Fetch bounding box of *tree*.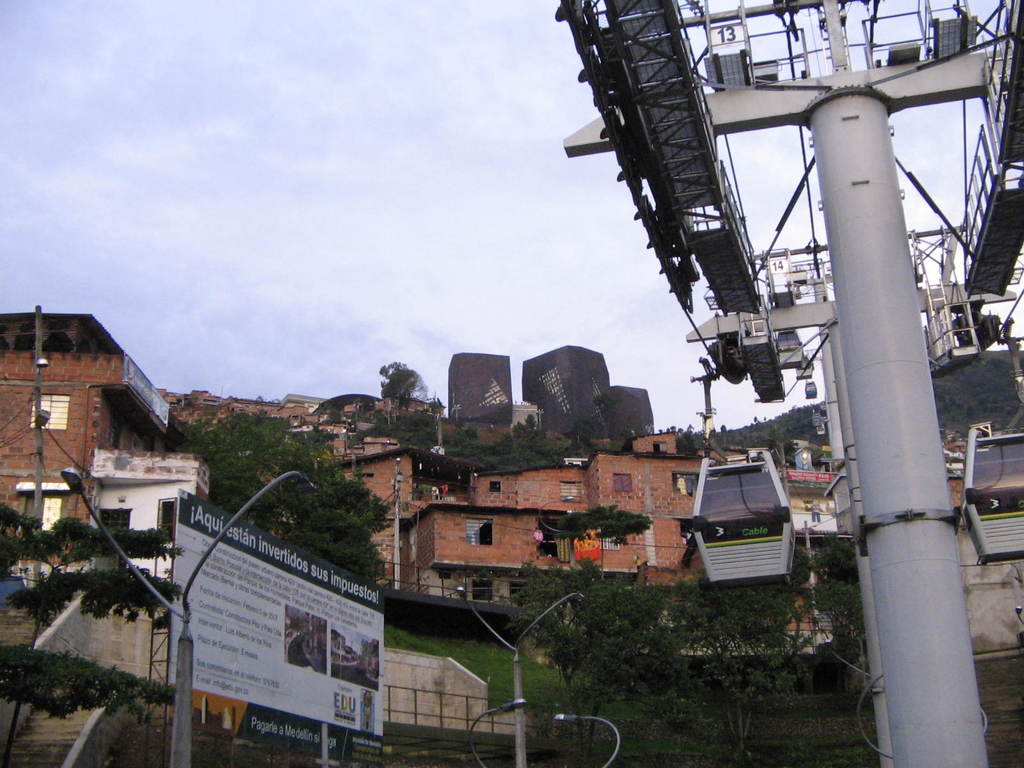
Bbox: l=0, t=499, r=185, b=767.
